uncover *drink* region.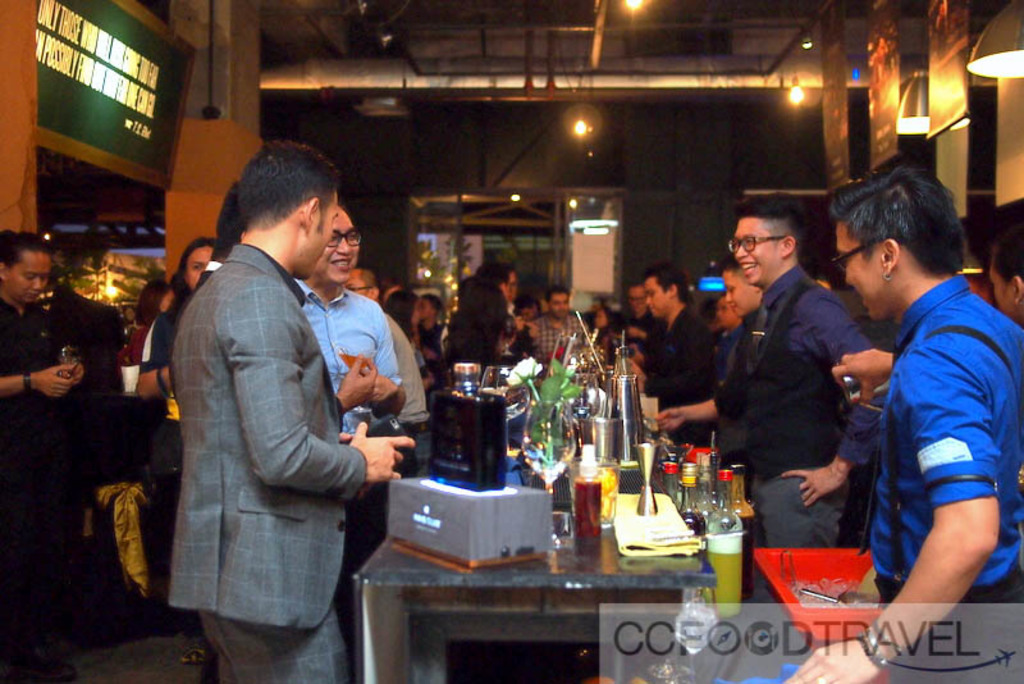
Uncovered: BBox(577, 479, 599, 541).
